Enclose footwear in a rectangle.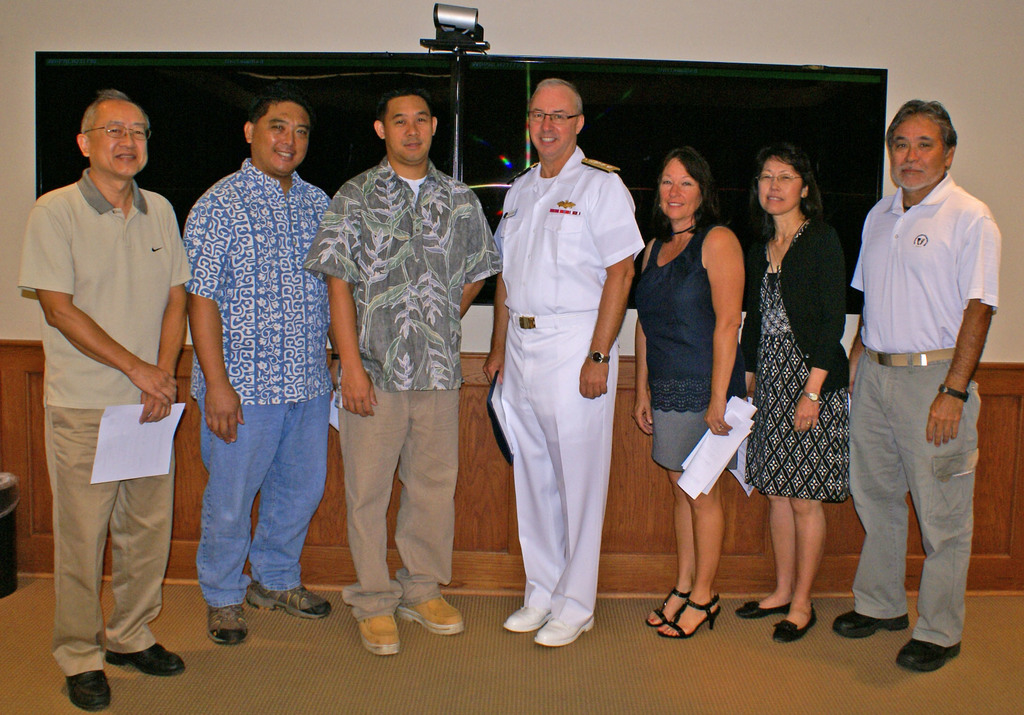
(646,587,694,628).
